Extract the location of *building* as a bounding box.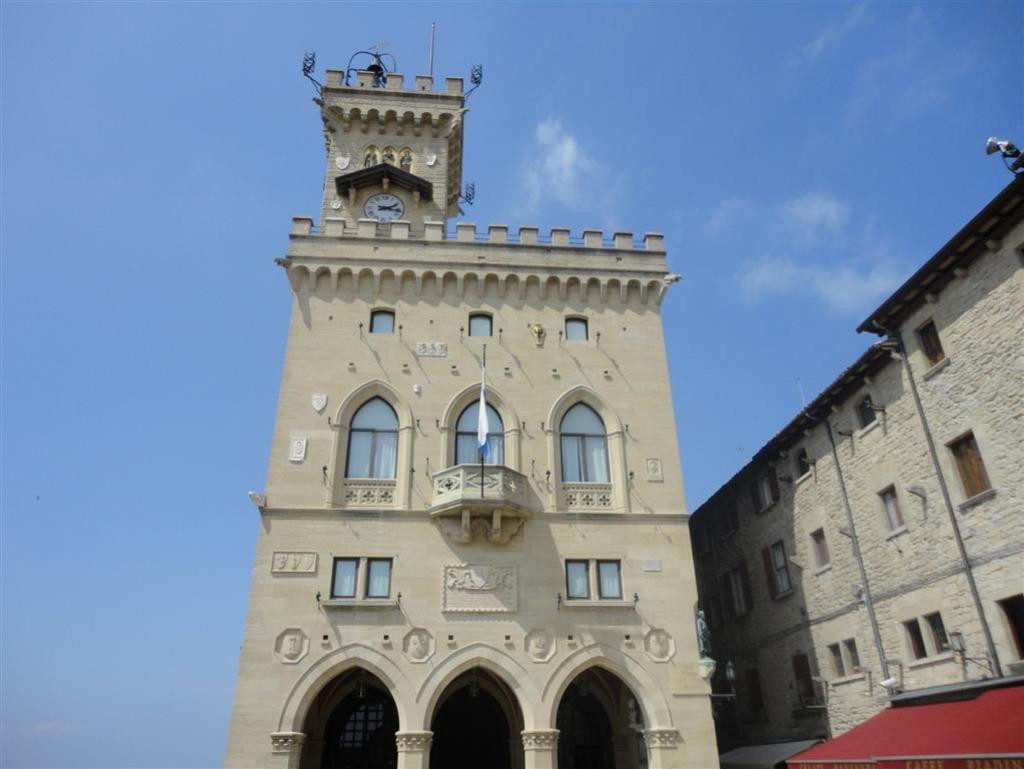
left=687, top=124, right=1023, bottom=768.
